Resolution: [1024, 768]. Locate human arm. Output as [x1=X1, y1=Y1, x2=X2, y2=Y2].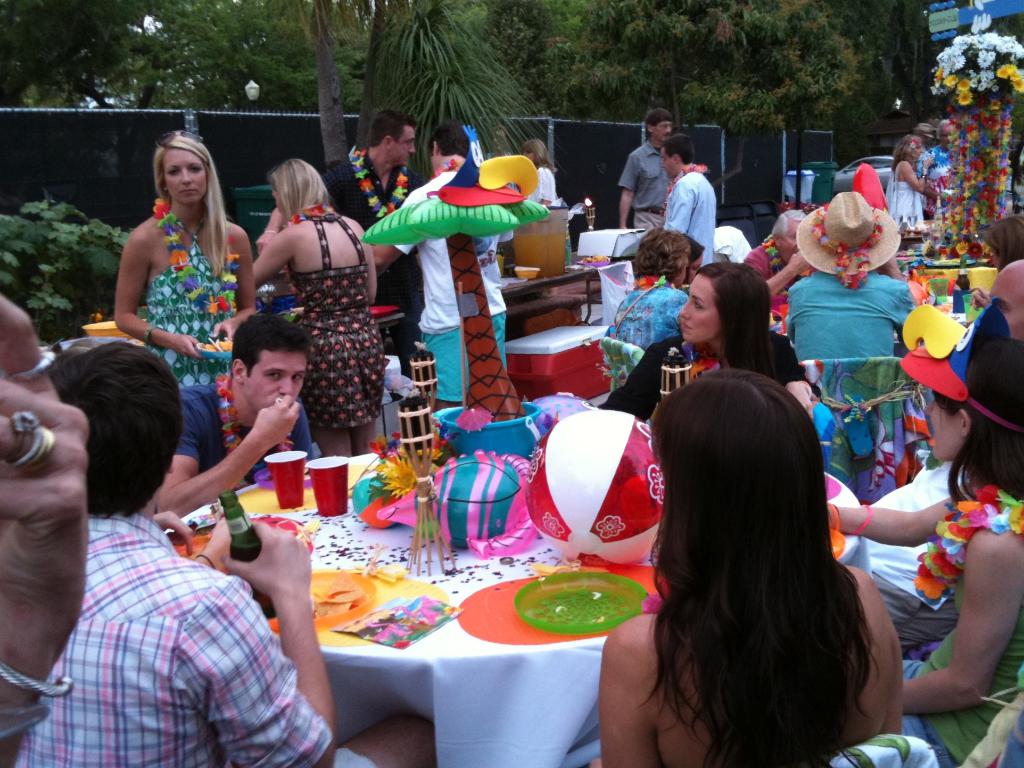
[x1=106, y1=217, x2=202, y2=362].
